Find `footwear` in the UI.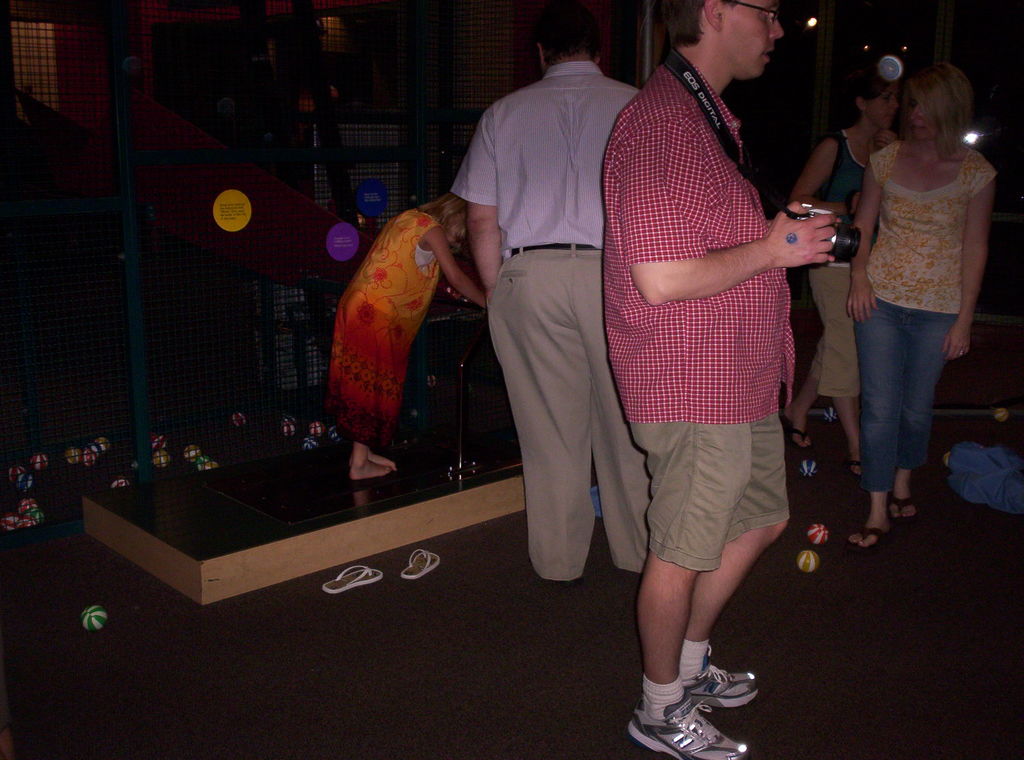
UI element at l=401, t=548, r=440, b=579.
